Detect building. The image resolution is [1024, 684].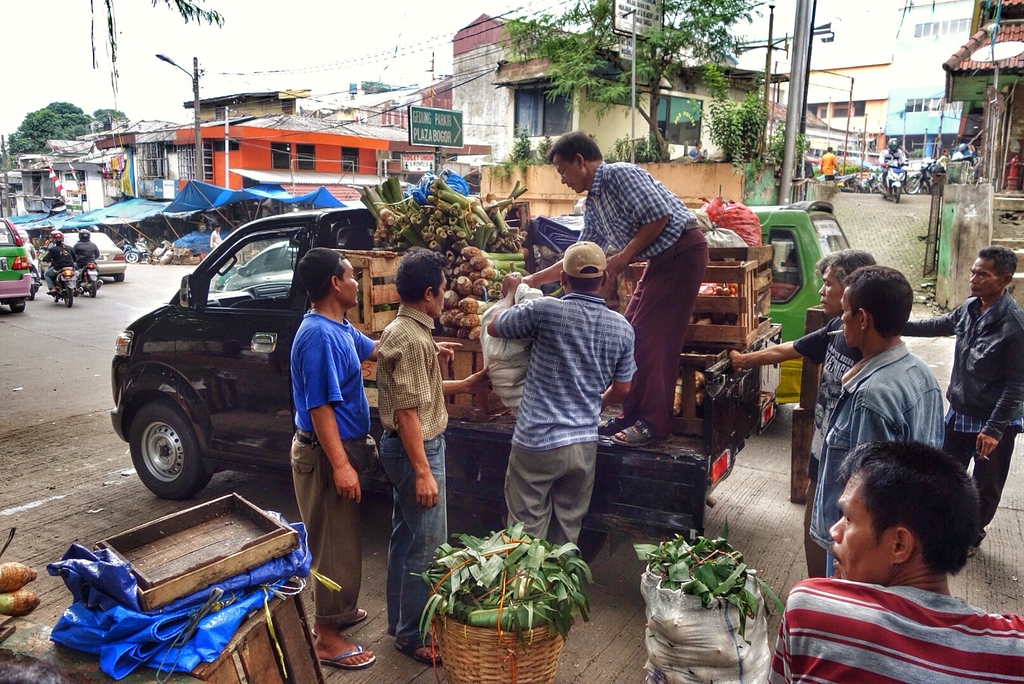
x1=947 y1=1 x2=1019 y2=199.
